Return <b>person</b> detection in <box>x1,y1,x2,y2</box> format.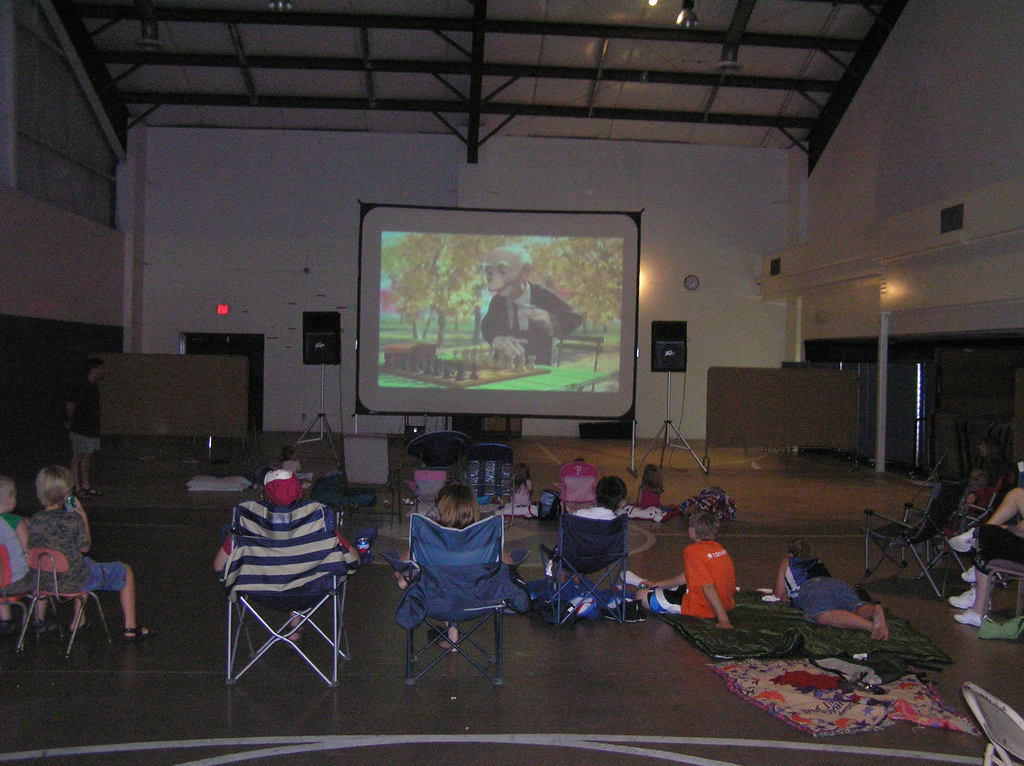
<box>397,481,520,653</box>.
